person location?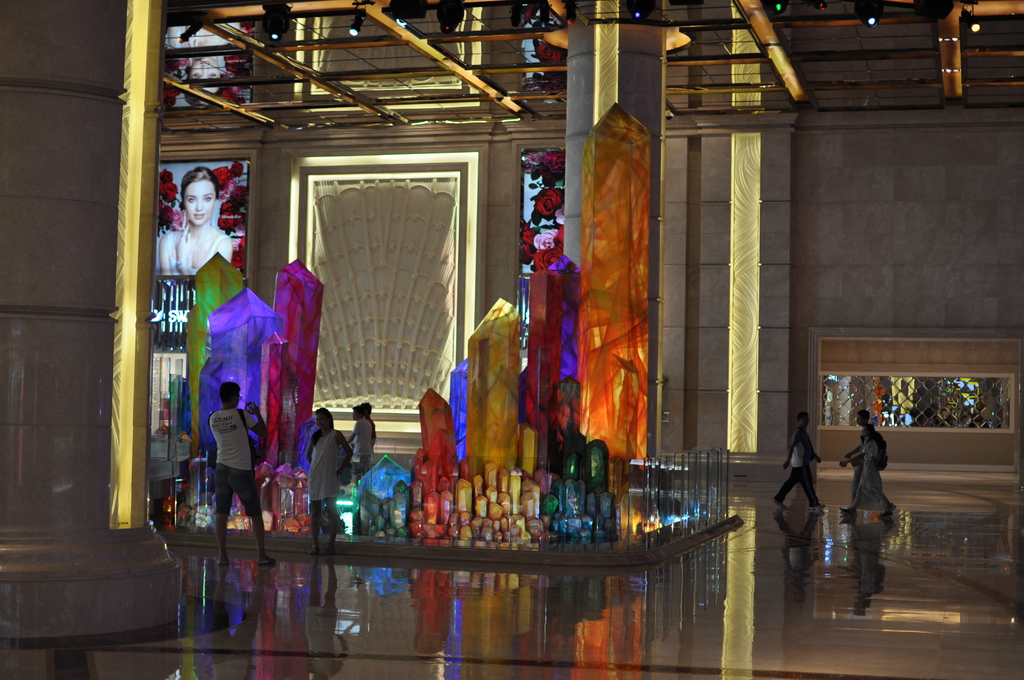
locate(786, 412, 819, 514)
